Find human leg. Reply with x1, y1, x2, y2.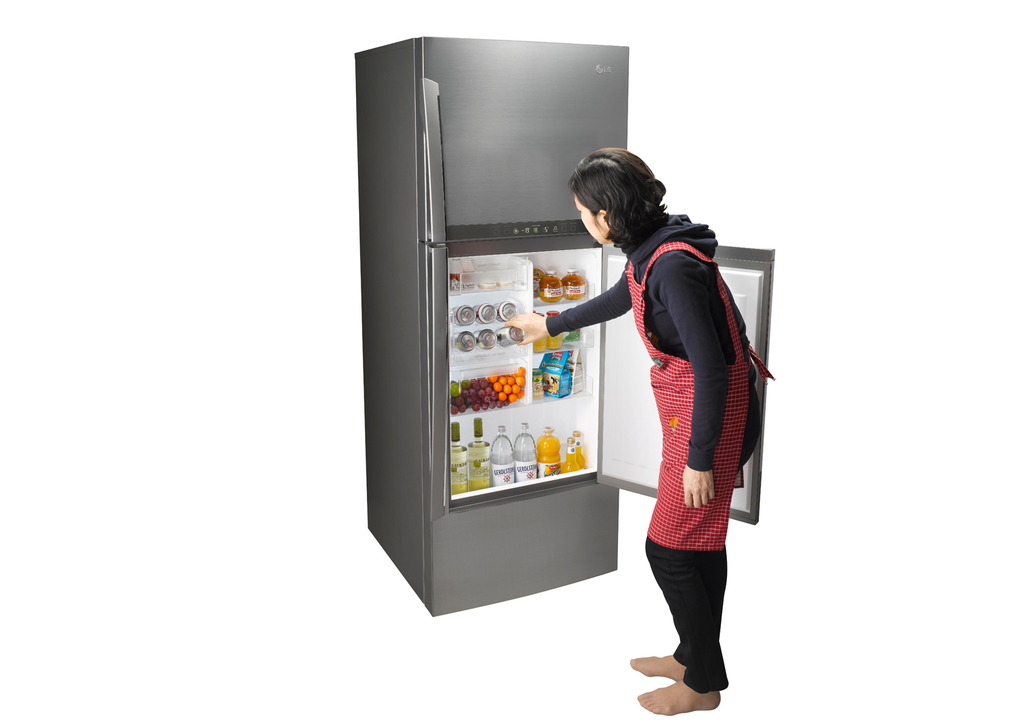
634, 537, 721, 716.
